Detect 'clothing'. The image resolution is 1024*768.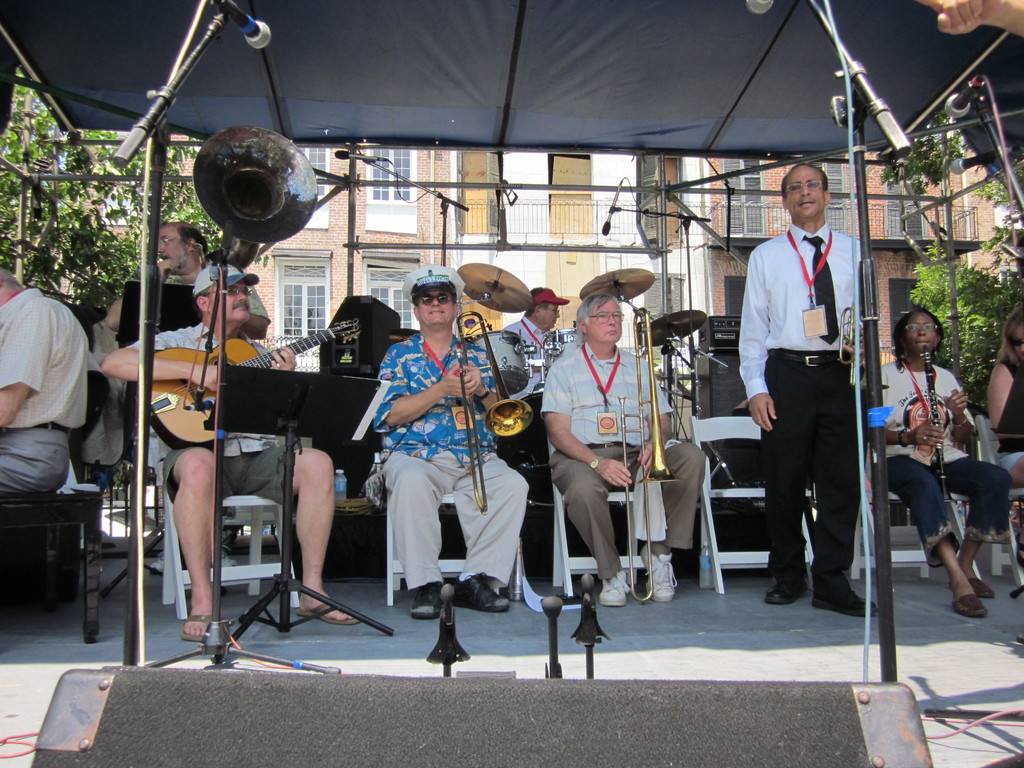
Rect(870, 359, 1023, 579).
